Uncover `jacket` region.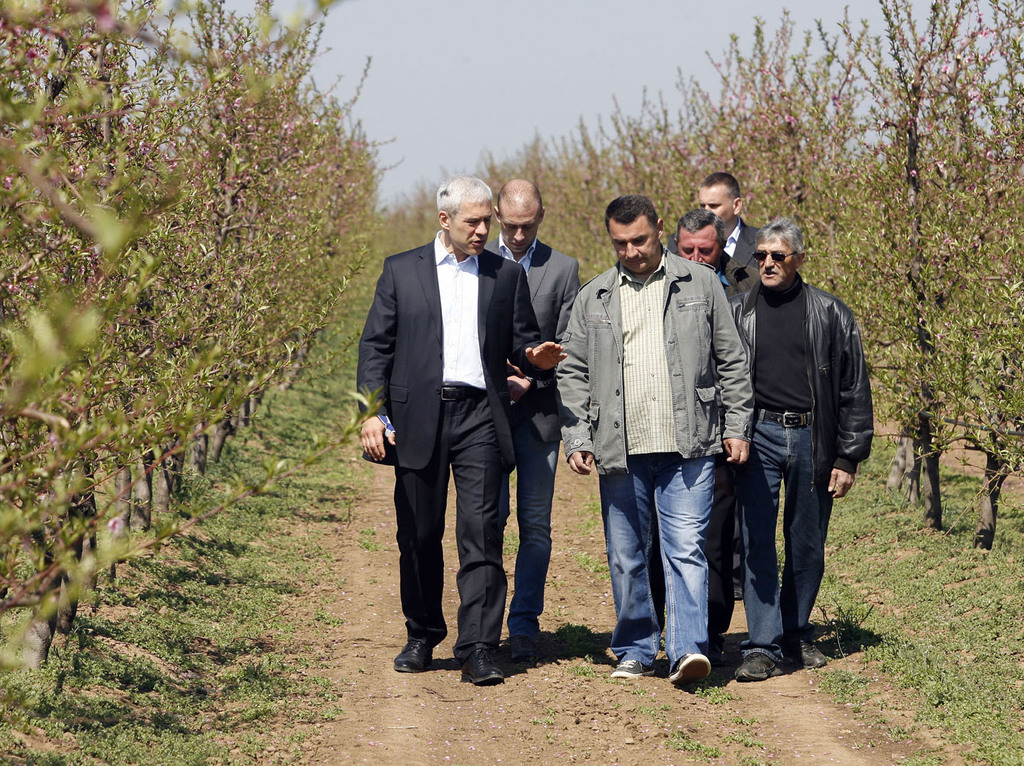
Uncovered: {"x1": 552, "y1": 206, "x2": 740, "y2": 494}.
